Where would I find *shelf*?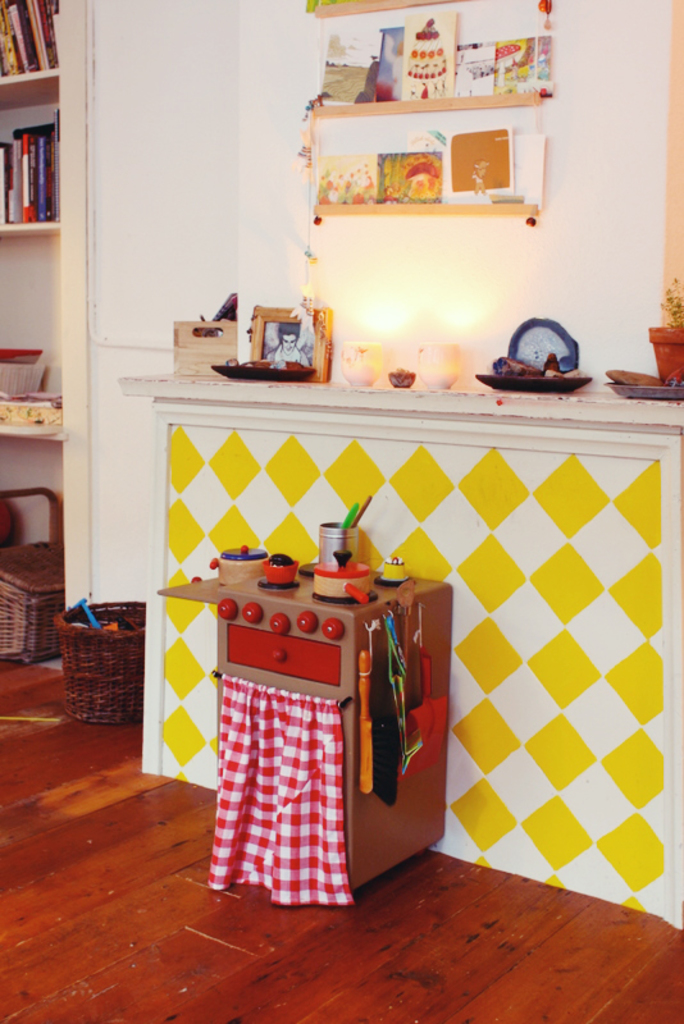
At l=305, t=102, r=543, b=225.
